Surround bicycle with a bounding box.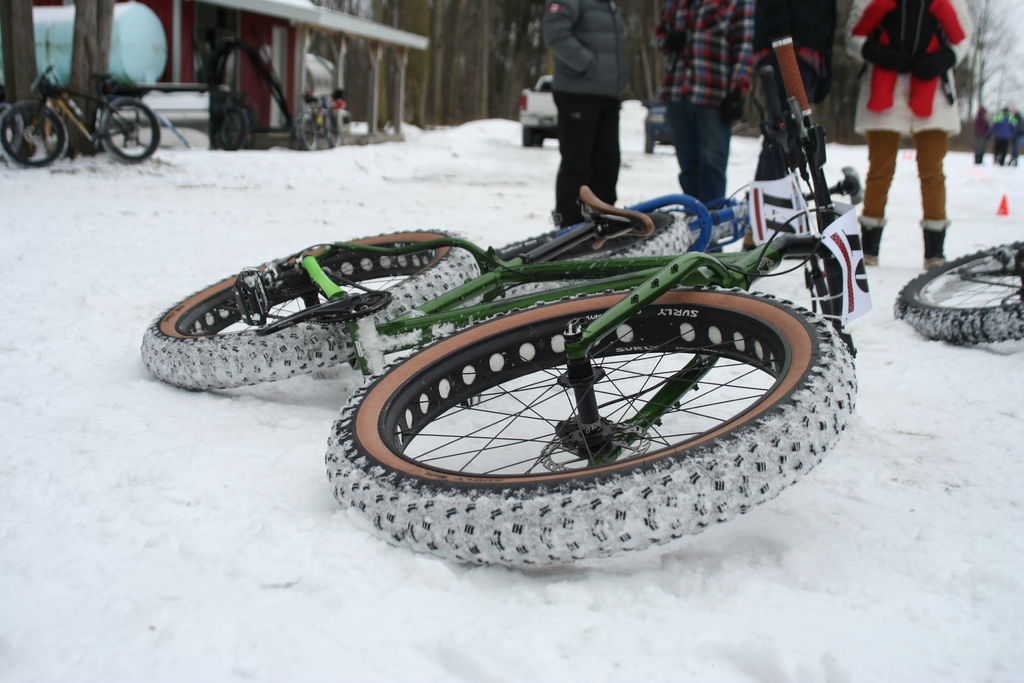
select_region(894, 237, 1023, 347).
